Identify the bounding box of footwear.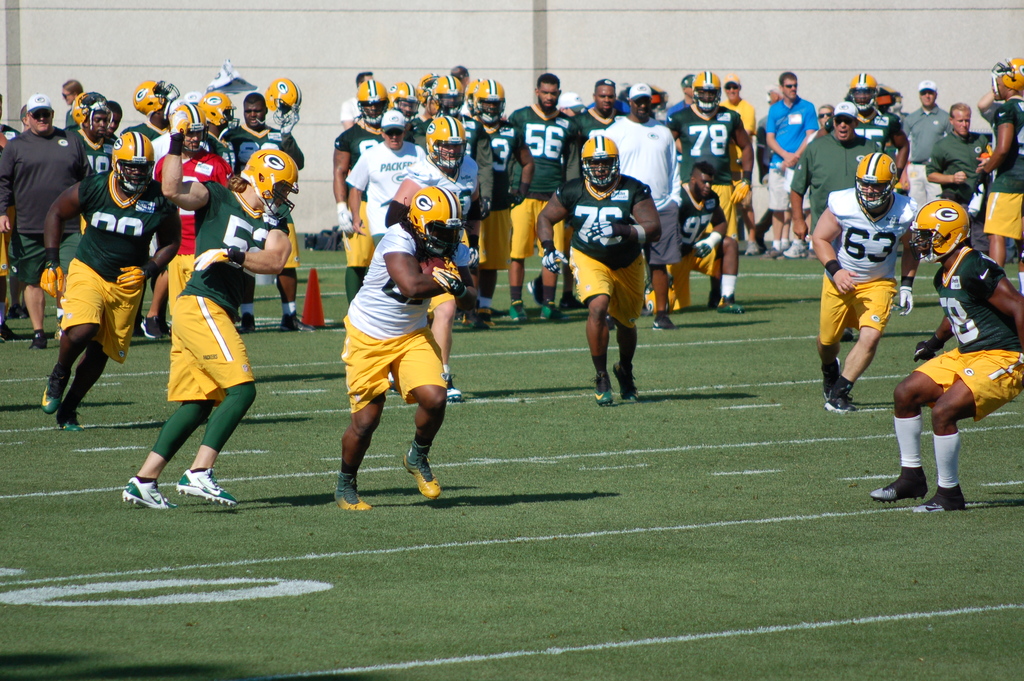
53,389,84,432.
